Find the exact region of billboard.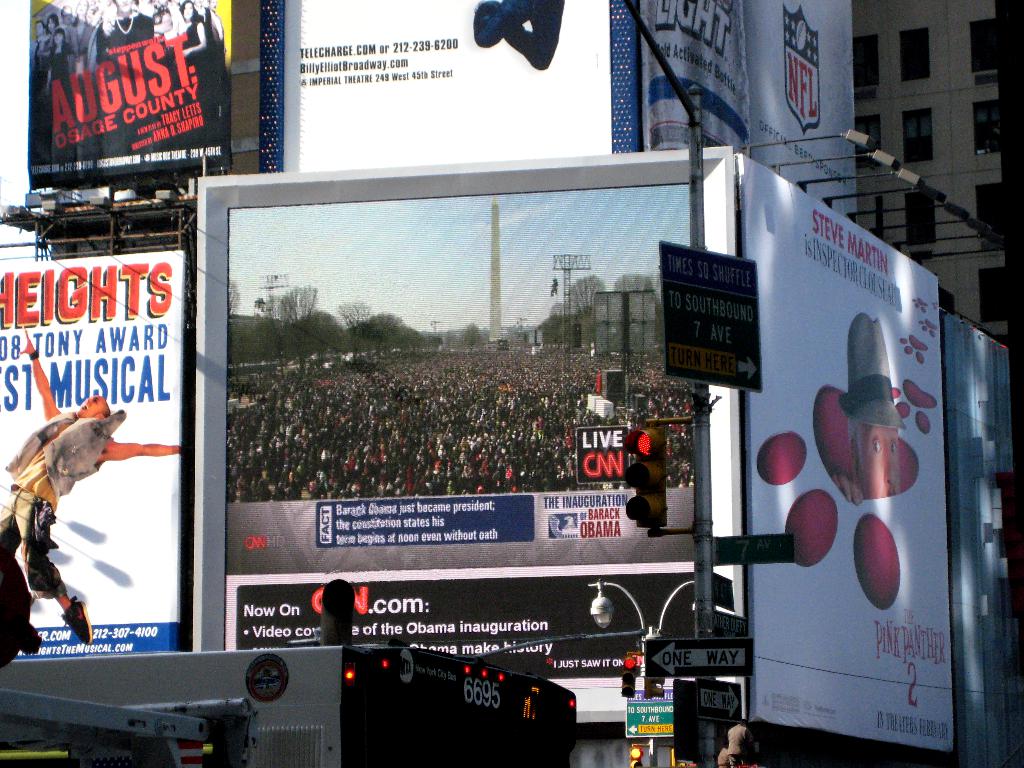
Exact region: (left=198, top=151, right=726, bottom=659).
